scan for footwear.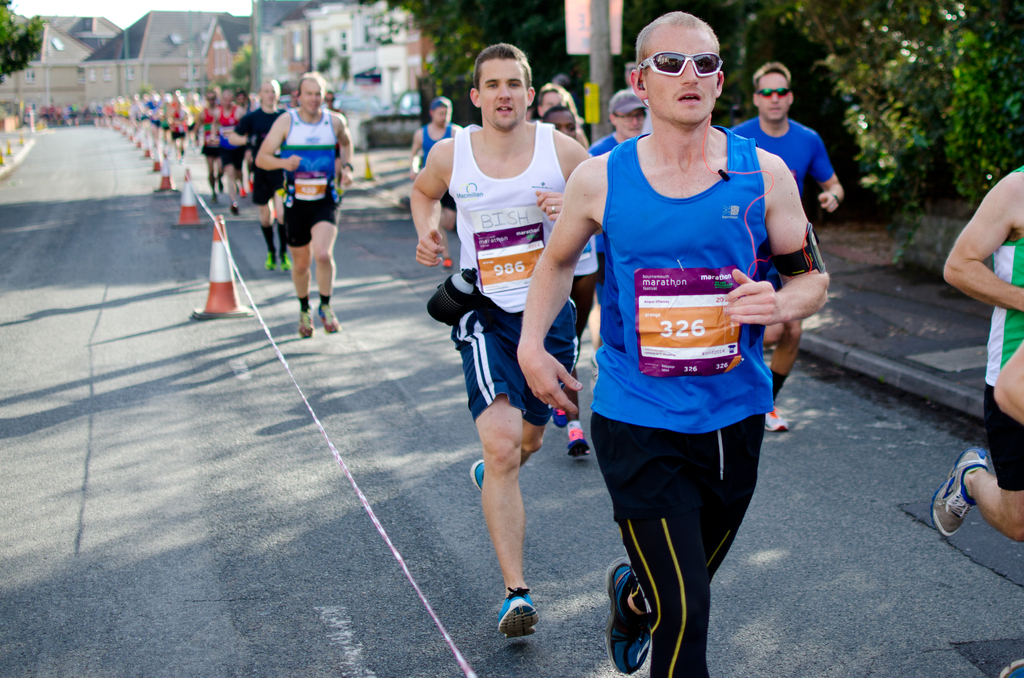
Scan result: BBox(461, 456, 493, 490).
